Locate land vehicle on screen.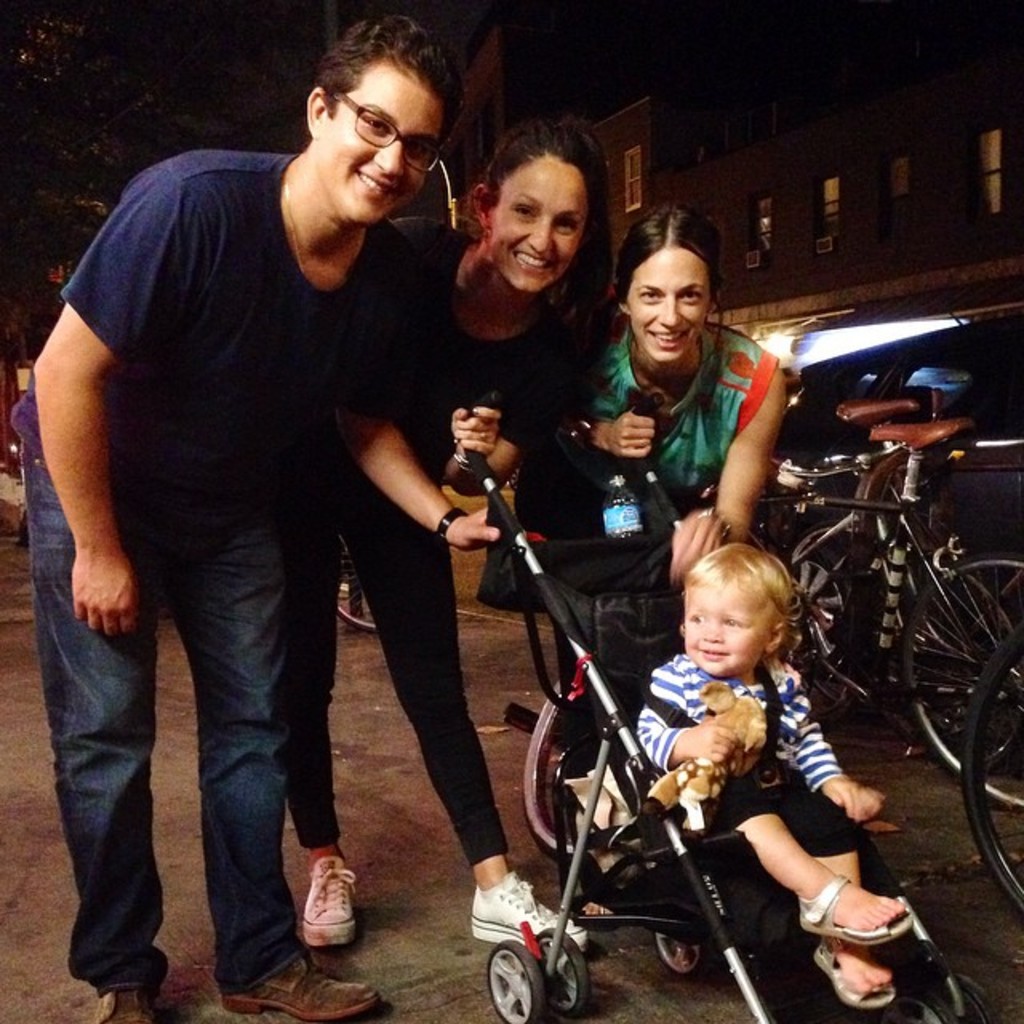
On screen at bbox(747, 418, 1022, 918).
